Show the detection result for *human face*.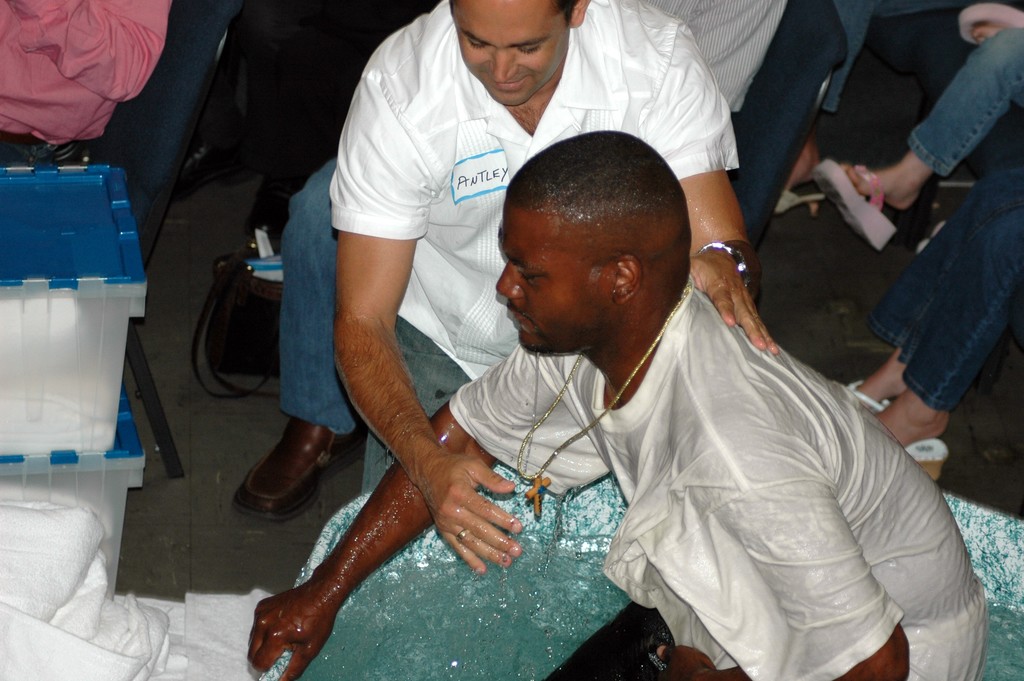
(x1=446, y1=0, x2=572, y2=104).
